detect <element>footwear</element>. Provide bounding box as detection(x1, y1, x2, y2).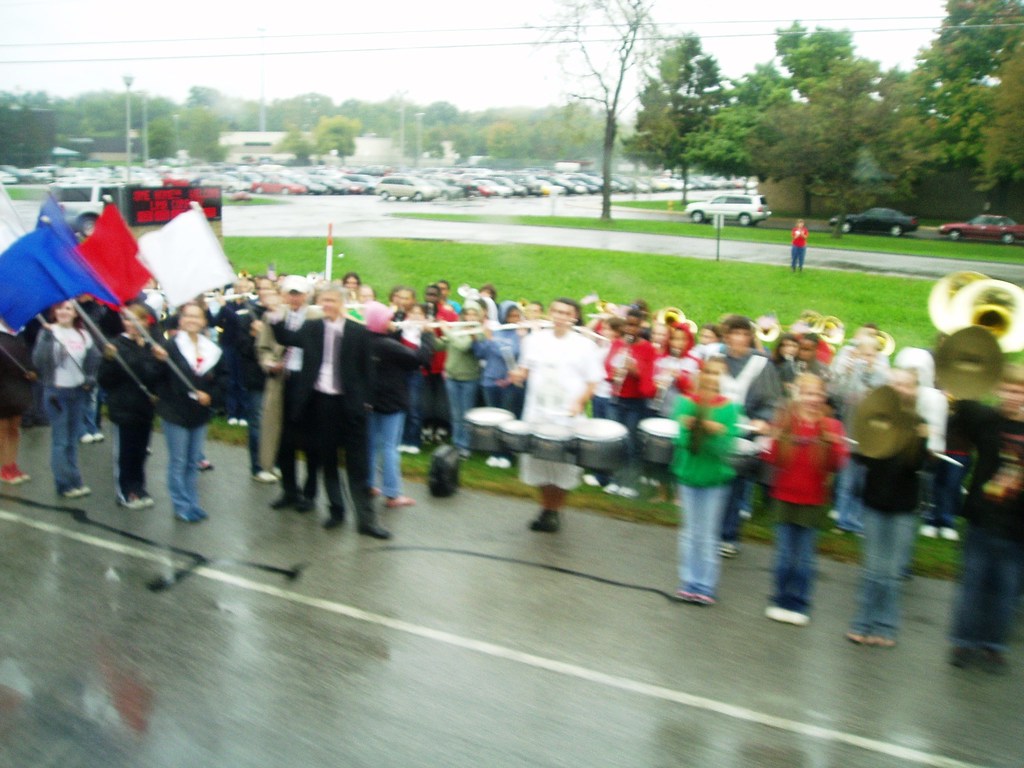
detection(86, 435, 97, 442).
